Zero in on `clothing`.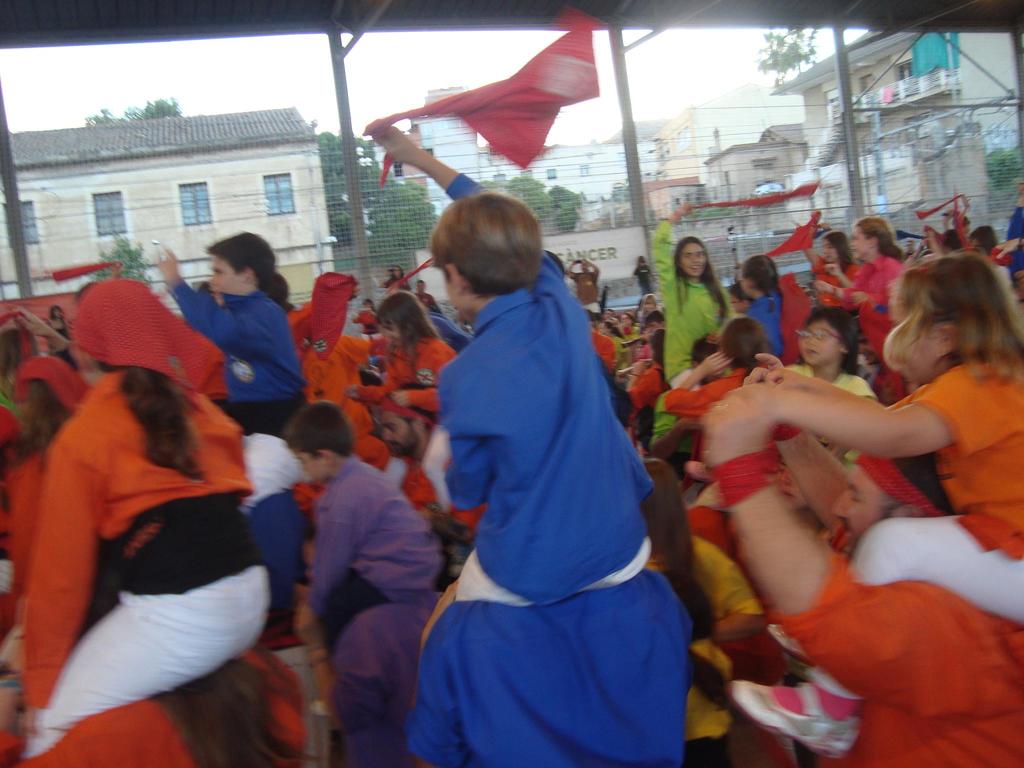
Zeroed in: 759 212 826 260.
